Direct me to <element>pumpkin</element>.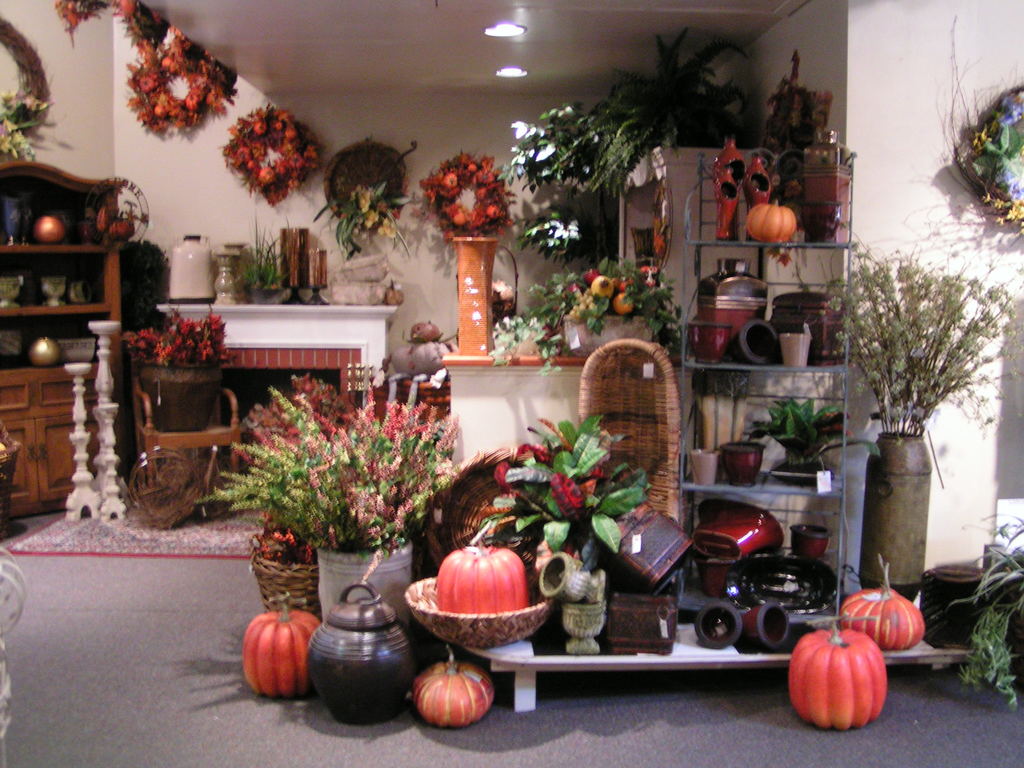
Direction: l=444, t=536, r=533, b=616.
